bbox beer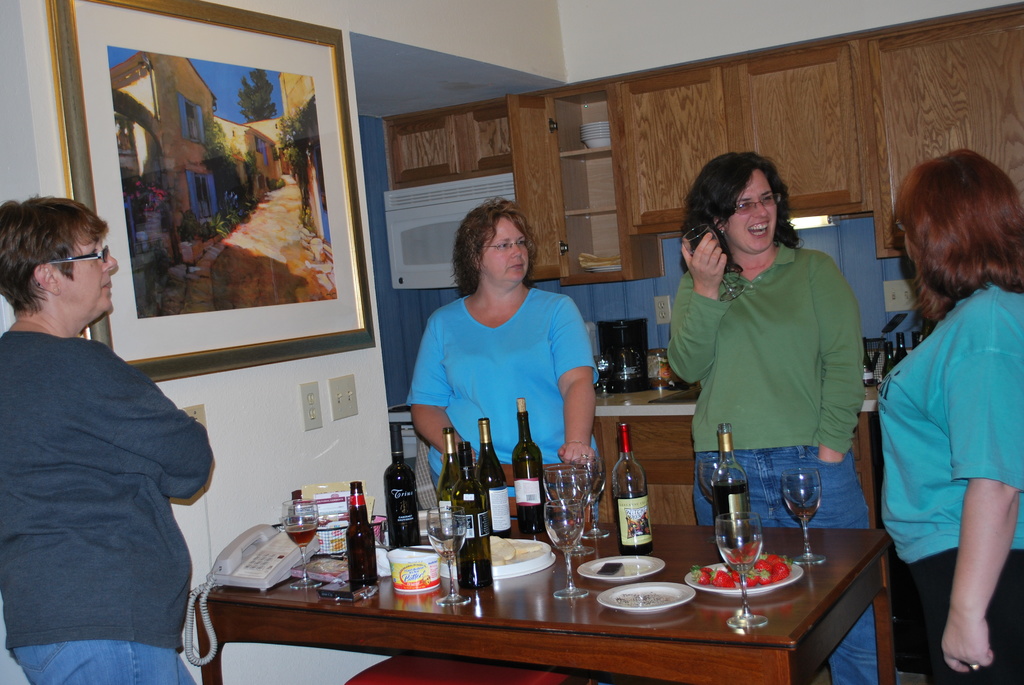
locate(784, 468, 824, 563)
